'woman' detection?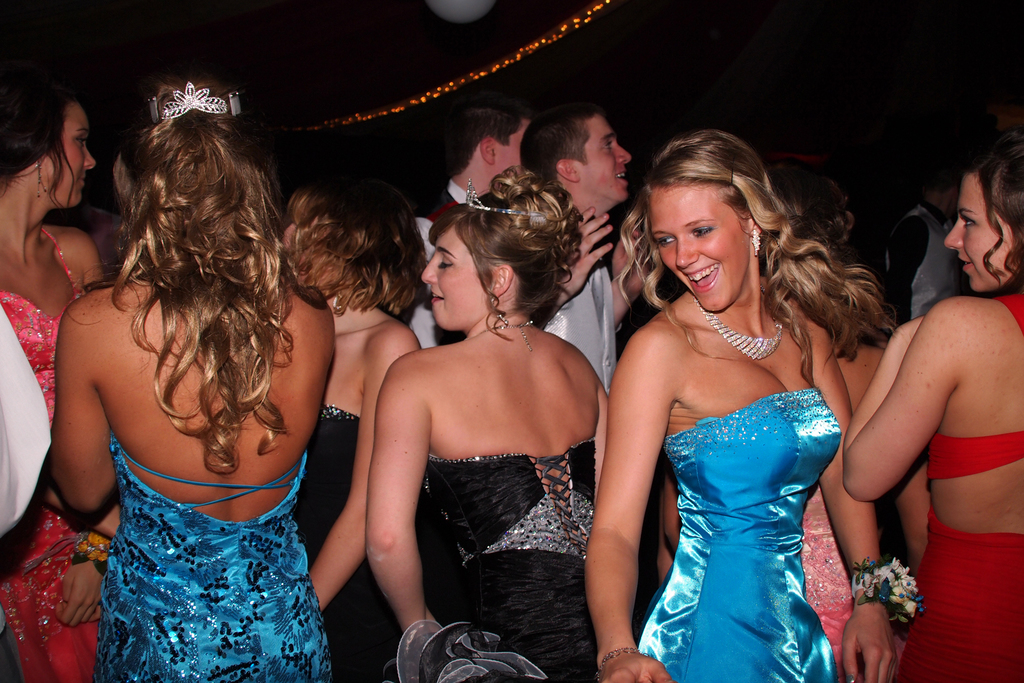
Rect(52, 69, 350, 670)
